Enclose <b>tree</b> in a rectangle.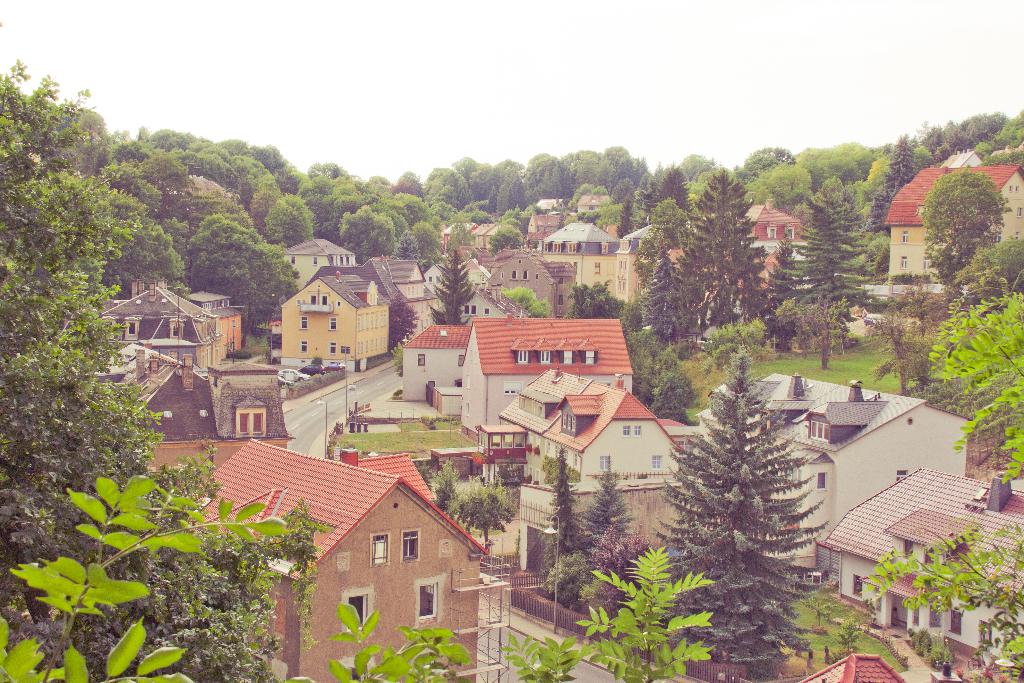
bbox(913, 164, 1011, 302).
